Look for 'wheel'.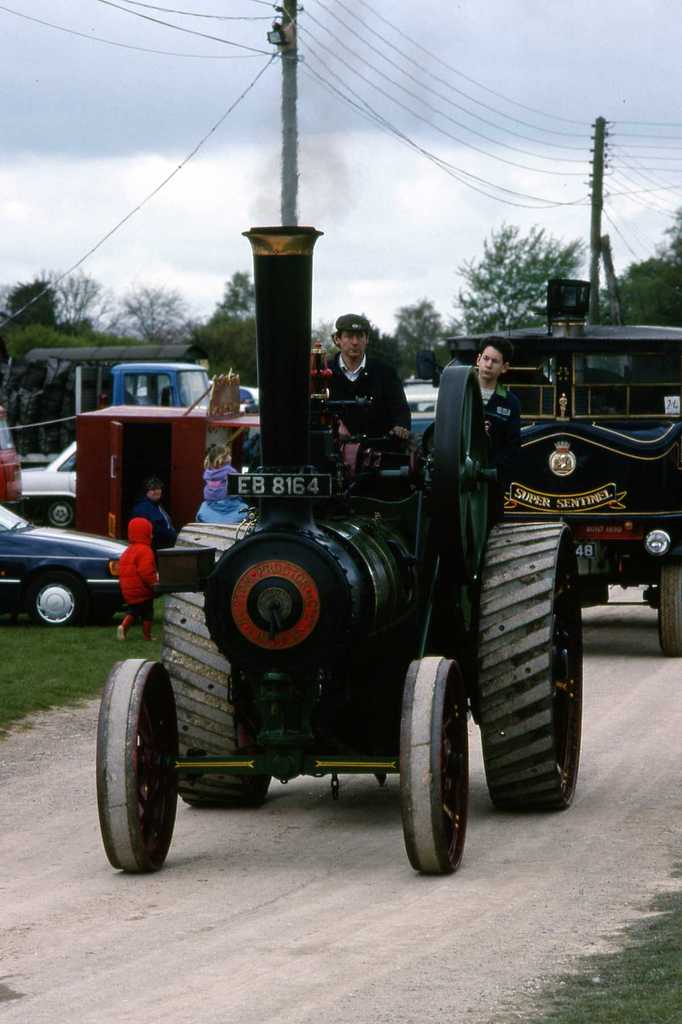
Found: box(20, 569, 92, 628).
